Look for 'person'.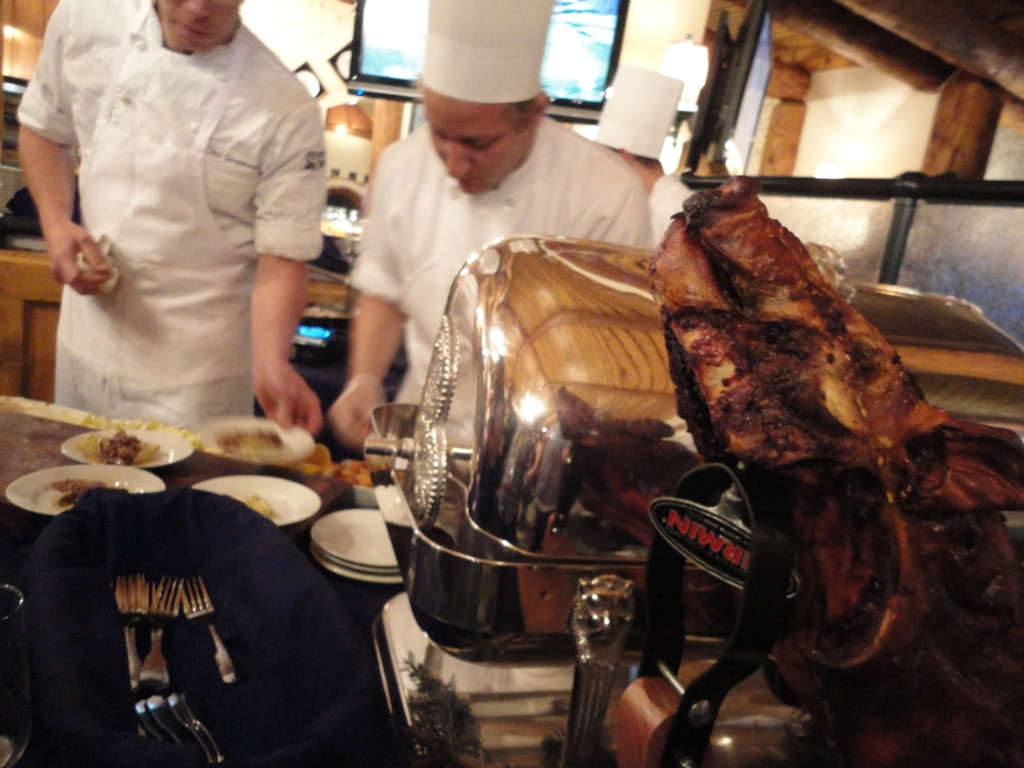
Found: [x1=1, y1=0, x2=340, y2=481].
